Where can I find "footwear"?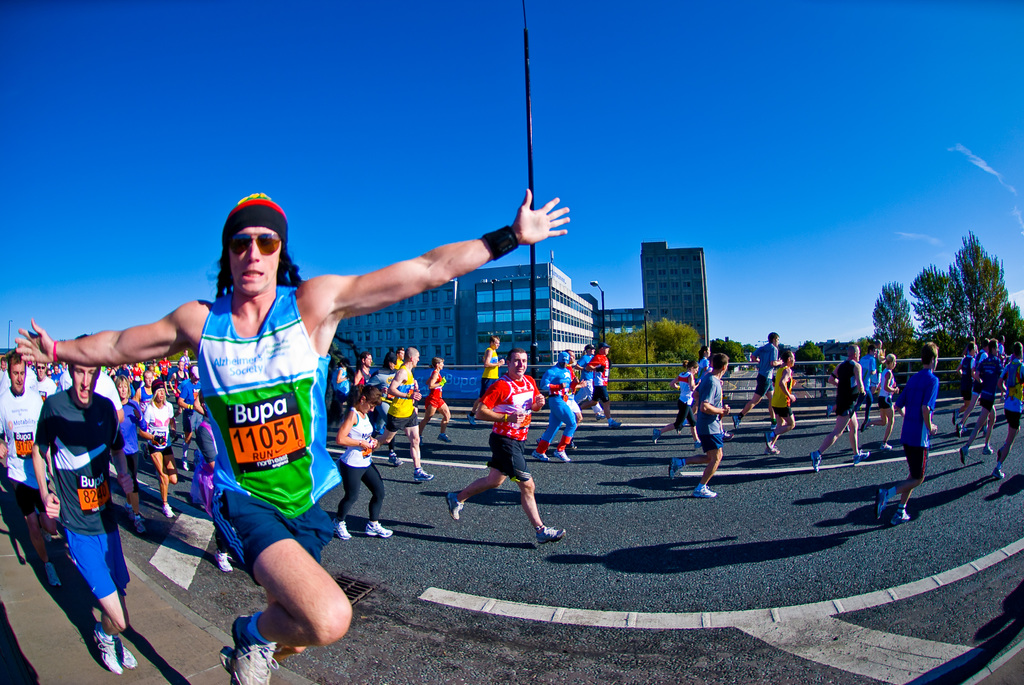
You can find it at bbox(880, 441, 893, 453).
